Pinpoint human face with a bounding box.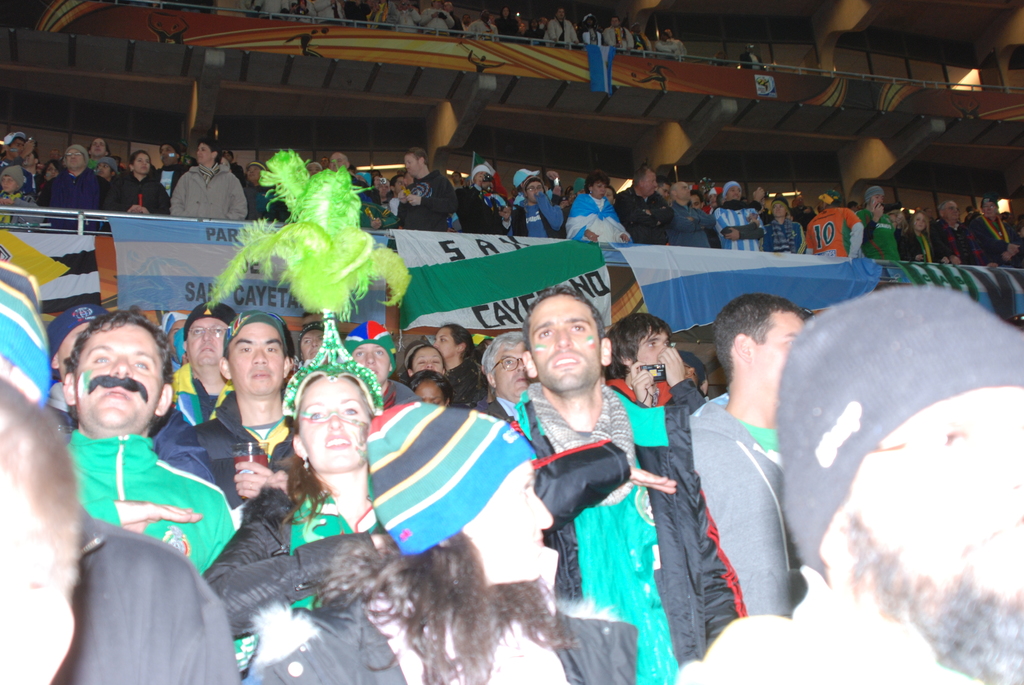
select_region(227, 324, 285, 398).
